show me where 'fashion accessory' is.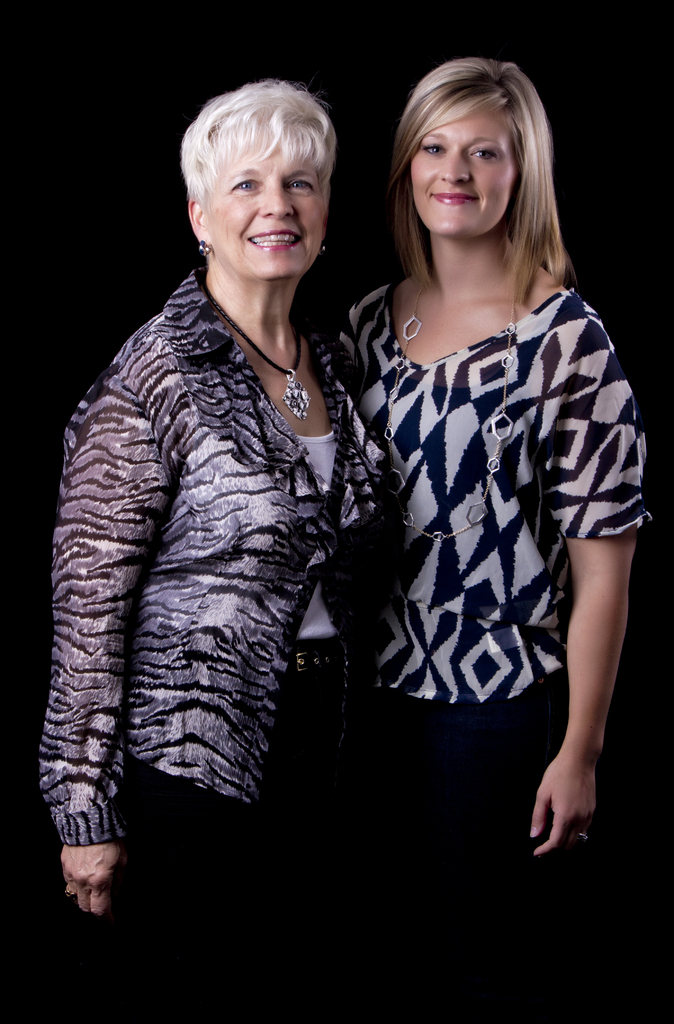
'fashion accessory' is at box(199, 267, 313, 420).
